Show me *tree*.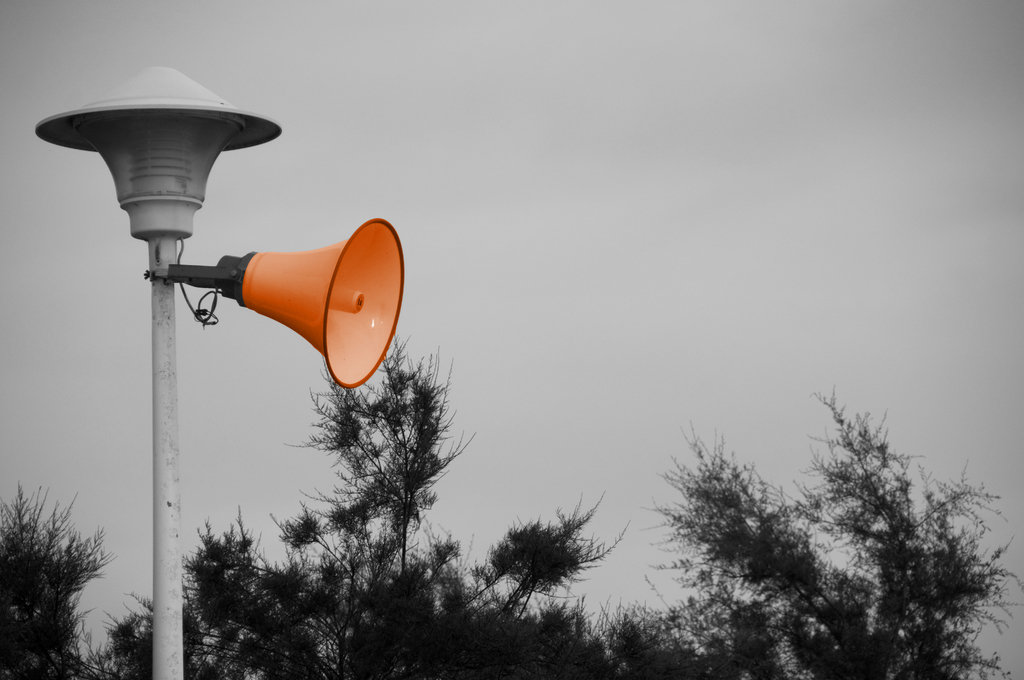
*tree* is here: 650:384:1023:679.
